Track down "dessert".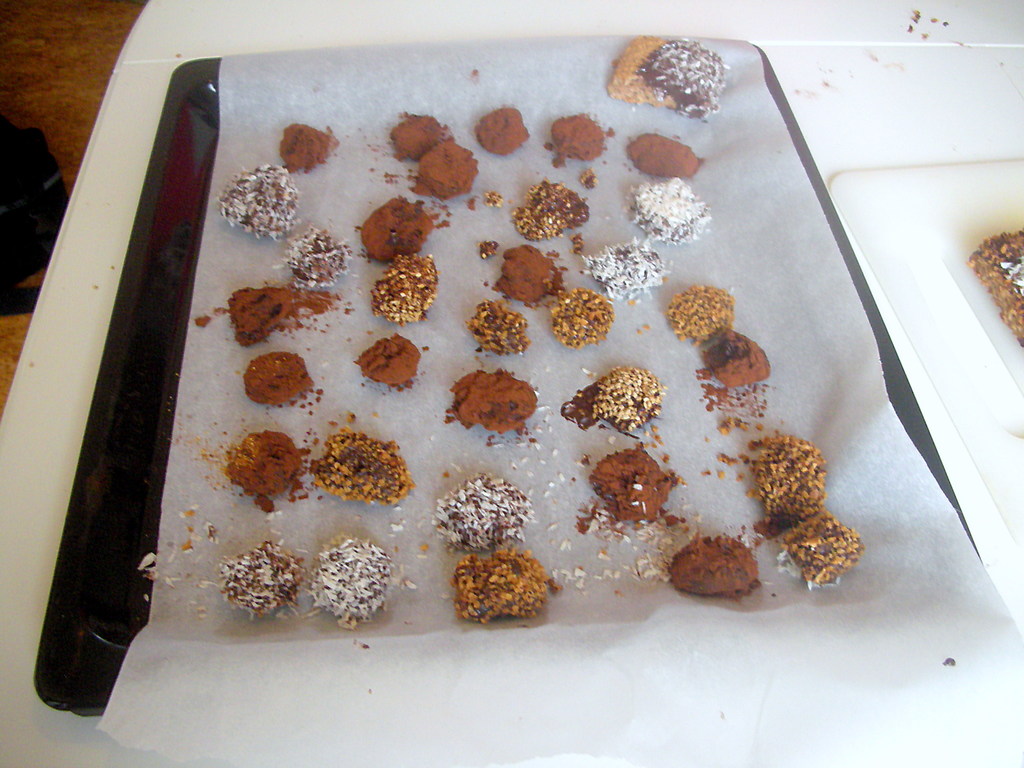
Tracked to crop(764, 430, 826, 525).
